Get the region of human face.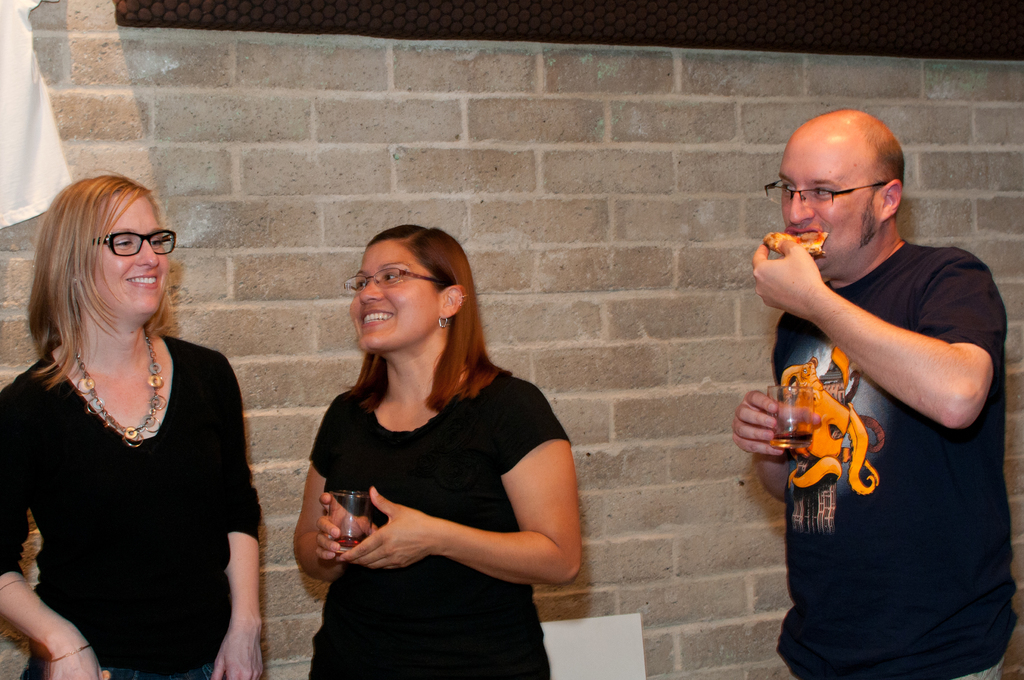
x1=95 y1=197 x2=170 y2=315.
